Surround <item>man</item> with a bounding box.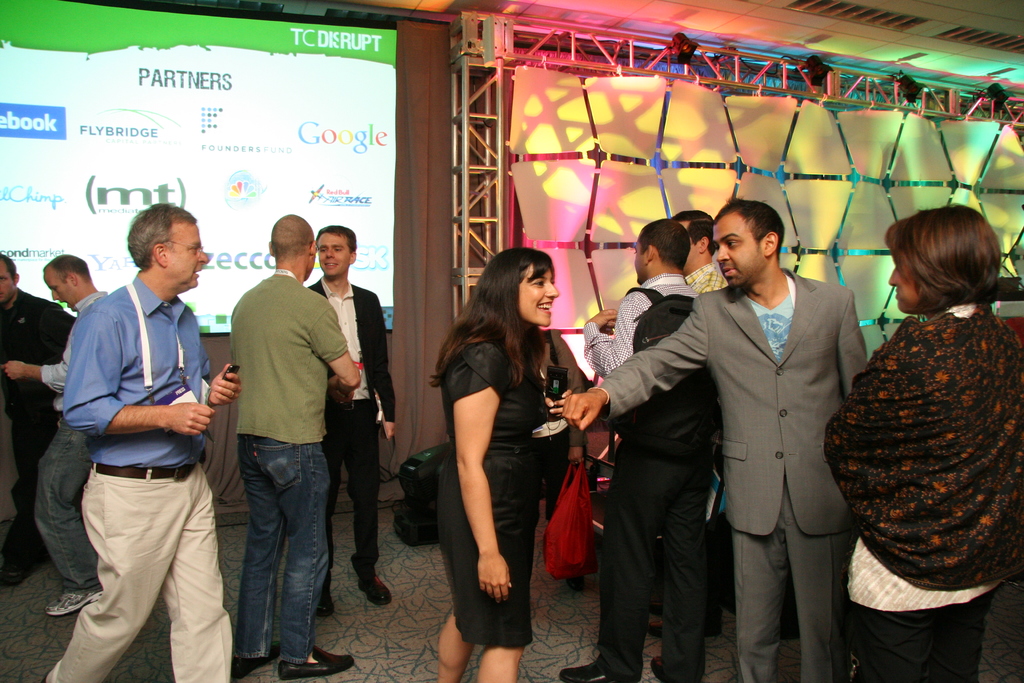
<bbox>6, 258, 111, 620</bbox>.
